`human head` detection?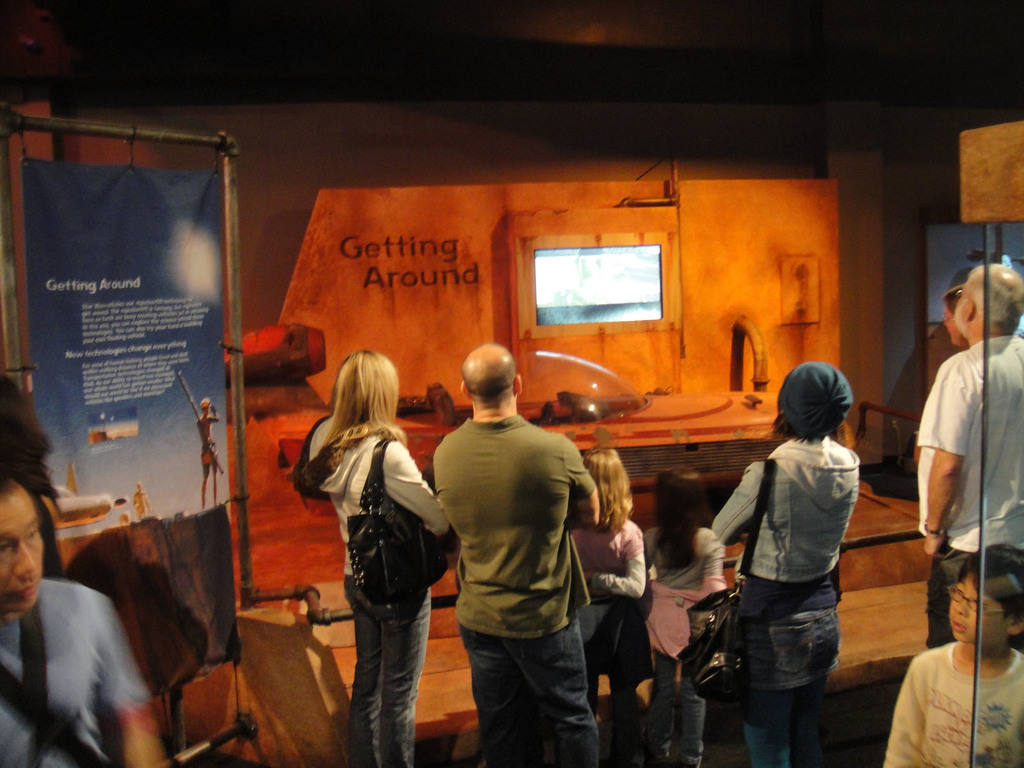
{"left": 583, "top": 450, "right": 625, "bottom": 499}
